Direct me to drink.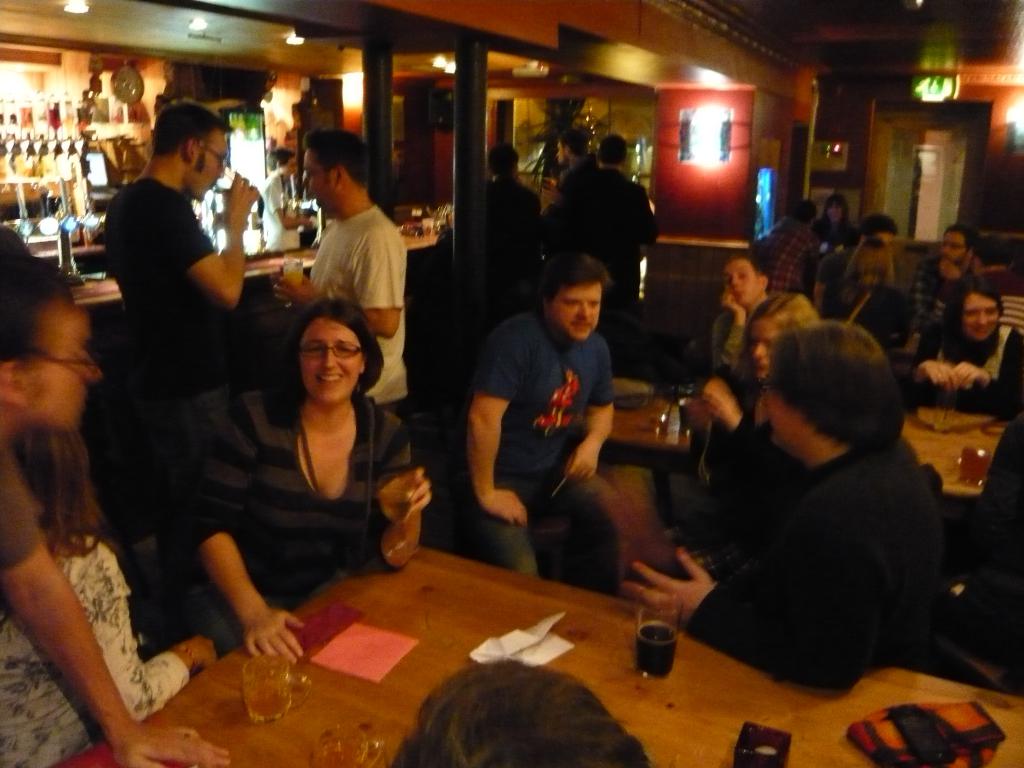
Direction: 76/112/90/132.
